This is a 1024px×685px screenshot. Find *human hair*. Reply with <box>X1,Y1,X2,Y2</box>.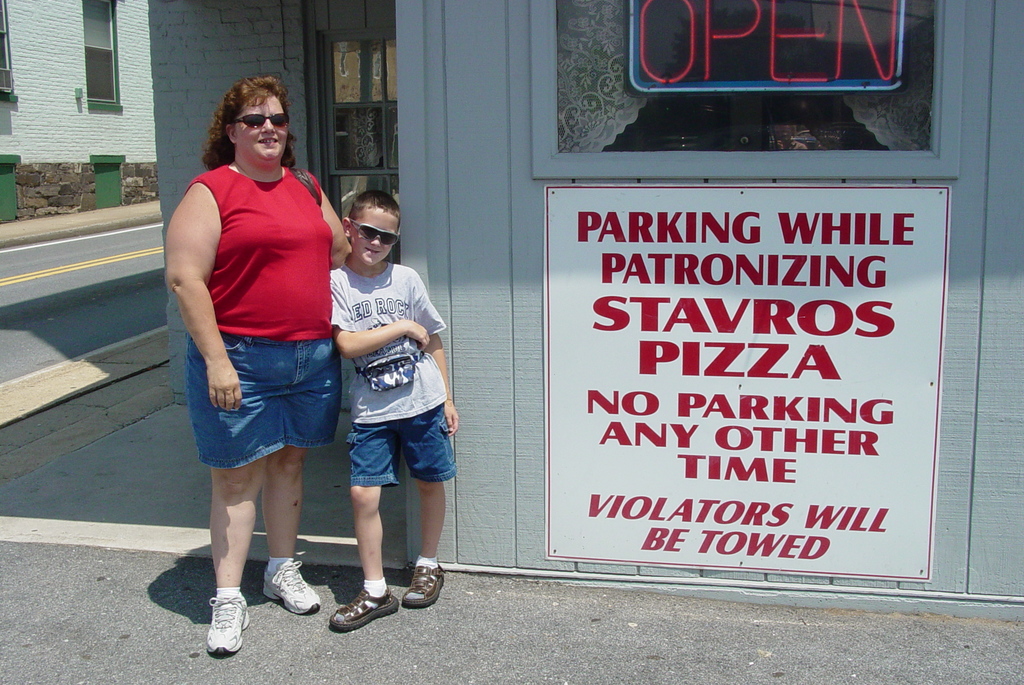
<box>350,191,400,219</box>.
